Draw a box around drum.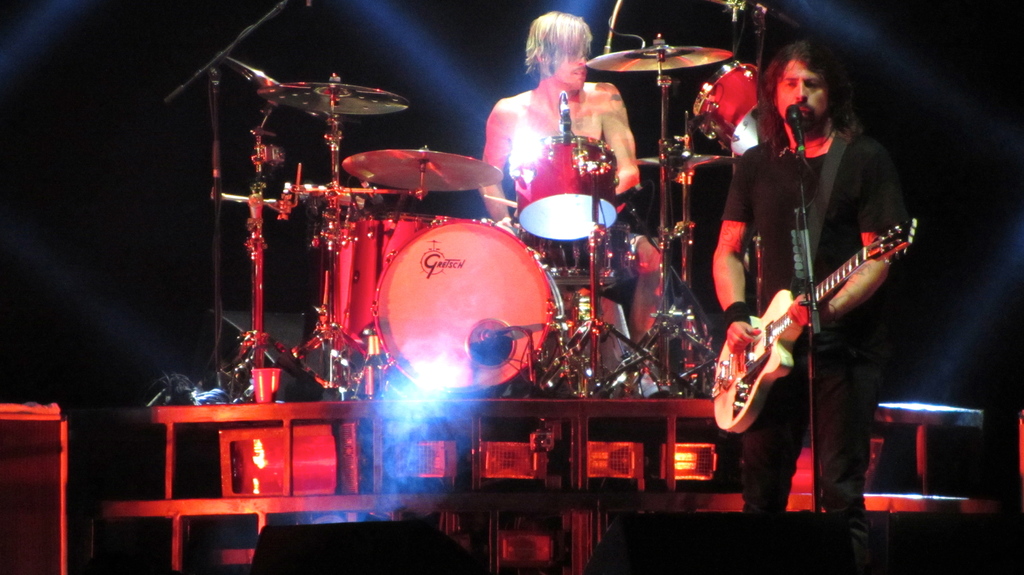
l=373, t=219, r=563, b=391.
